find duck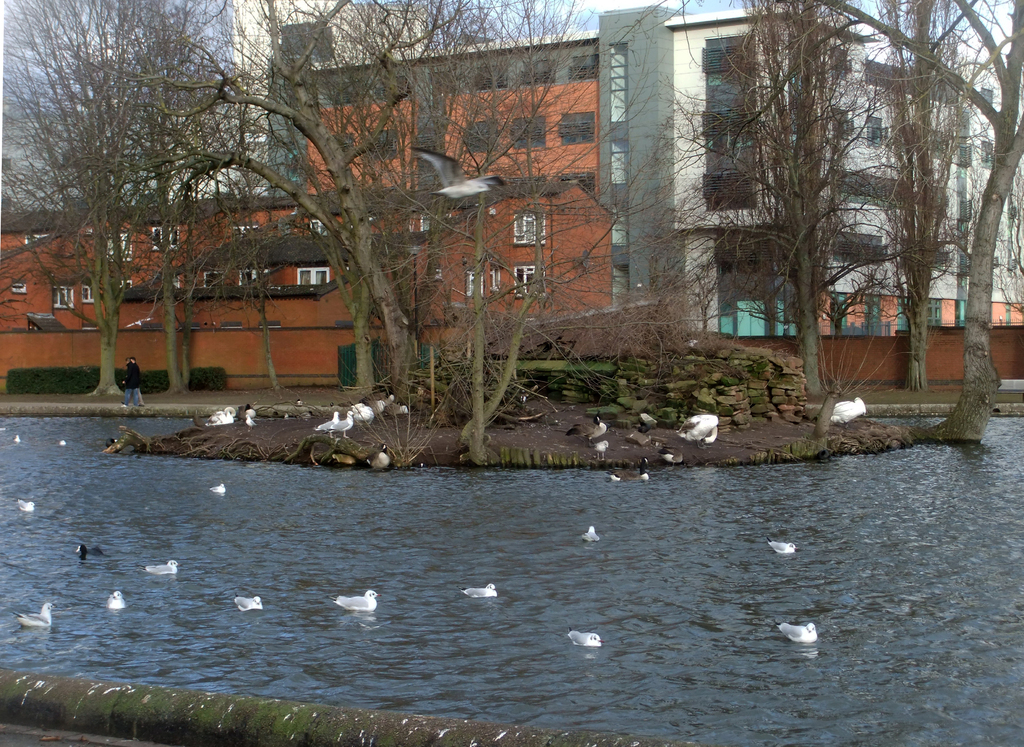
pyautogui.locateOnScreen(211, 477, 227, 501)
